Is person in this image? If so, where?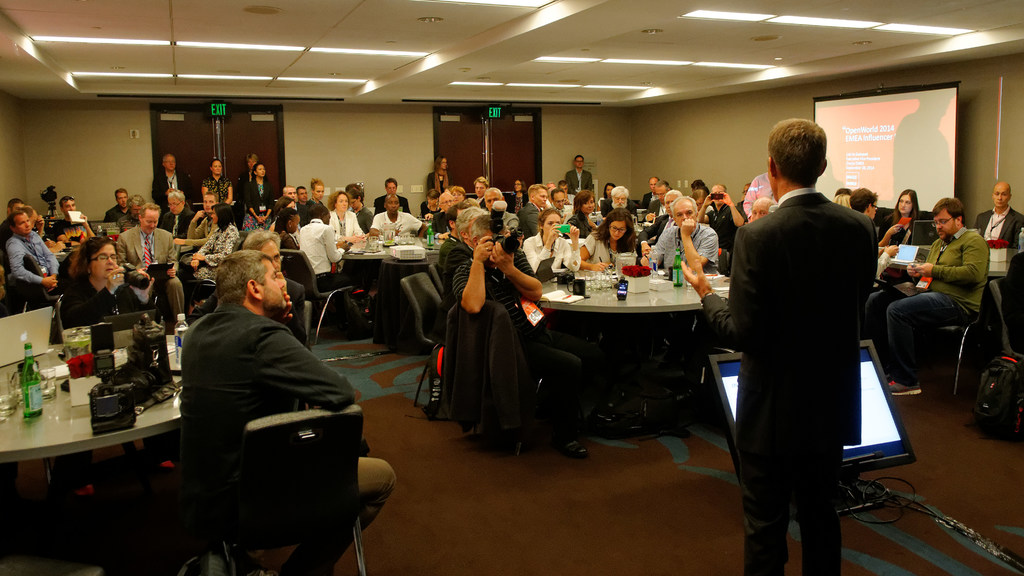
Yes, at (x1=179, y1=248, x2=397, y2=575).
